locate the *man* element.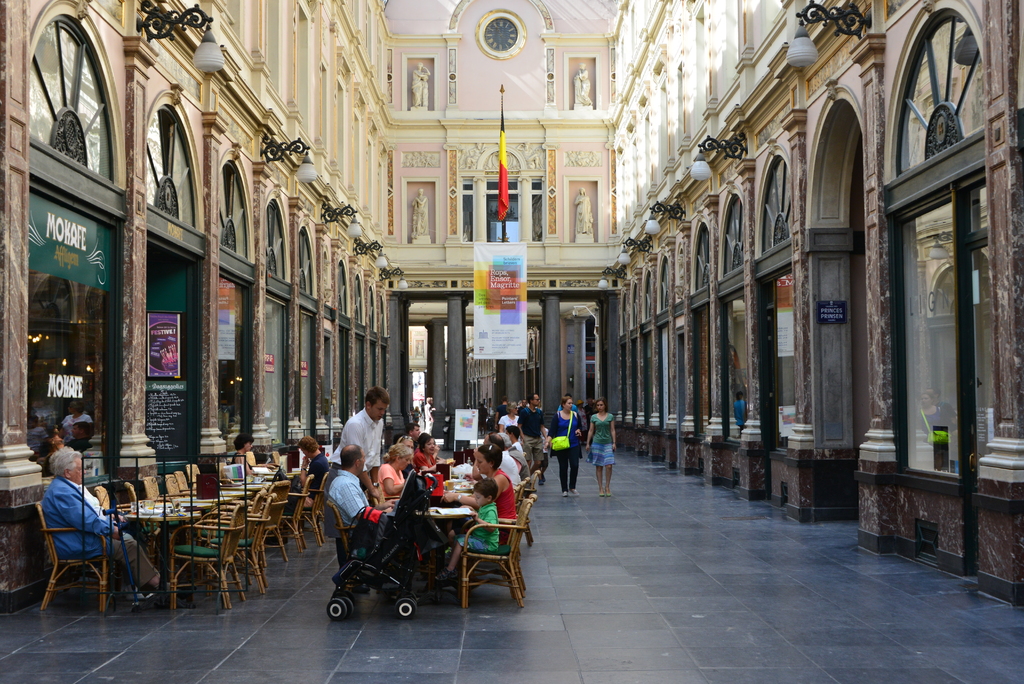
Element bbox: <bbox>330, 442, 394, 541</bbox>.
